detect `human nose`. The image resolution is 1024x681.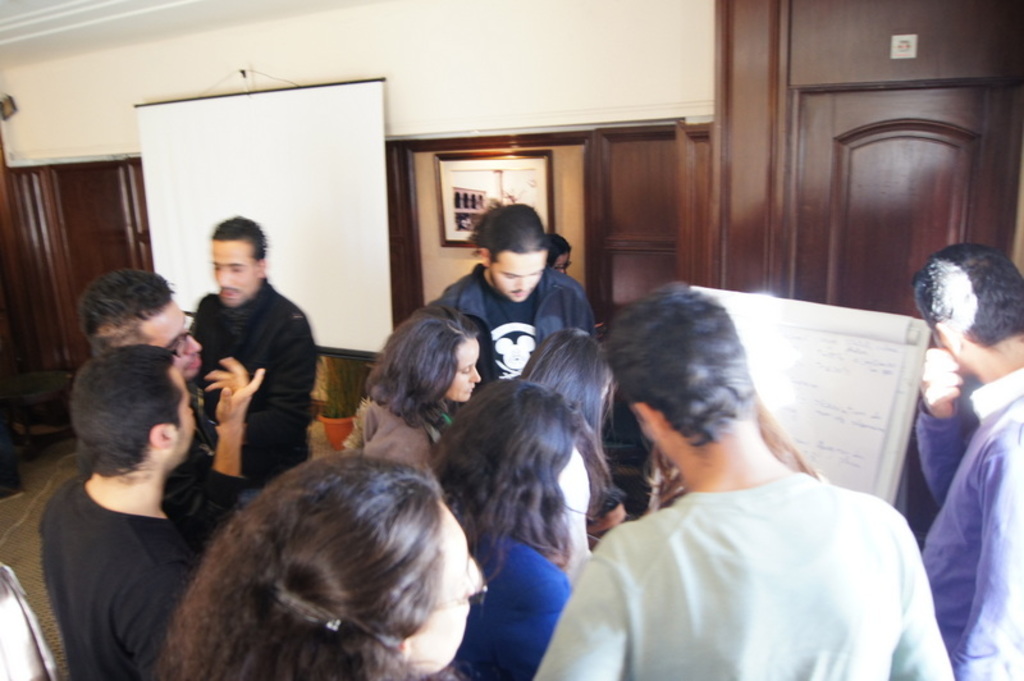
select_region(183, 334, 202, 353).
